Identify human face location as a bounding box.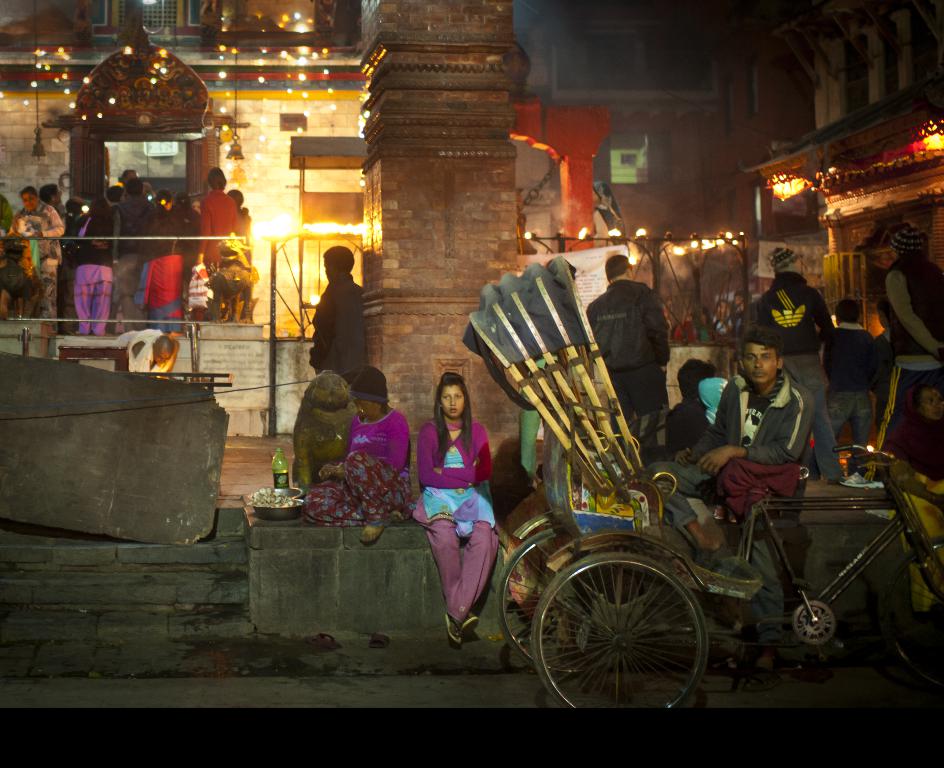
select_region(440, 384, 465, 417).
